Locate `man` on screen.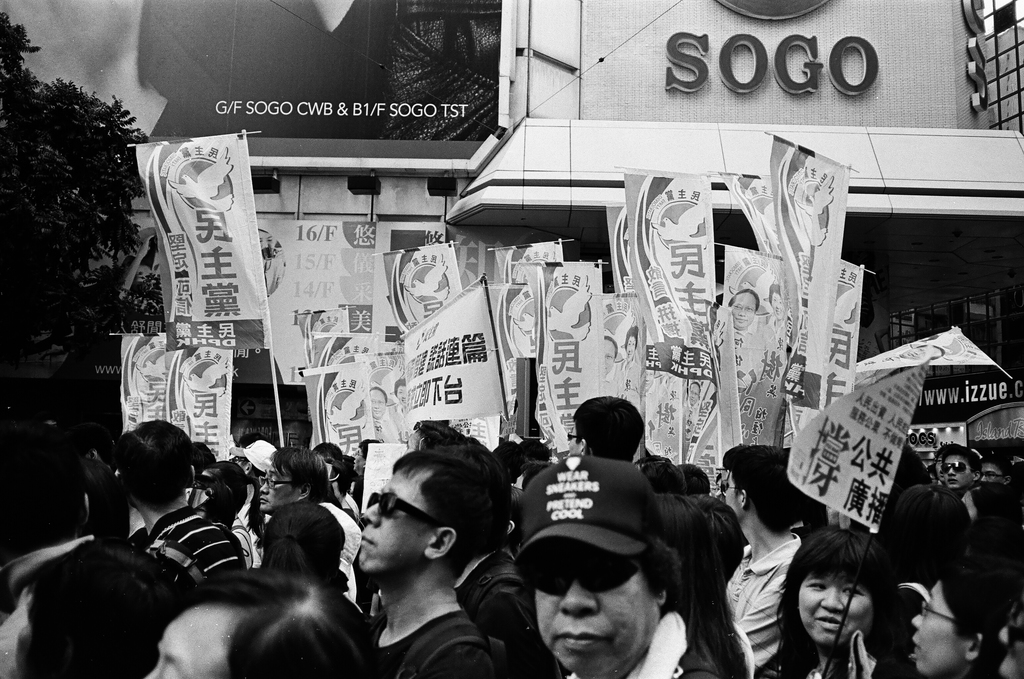
On screen at [x1=531, y1=455, x2=714, y2=678].
